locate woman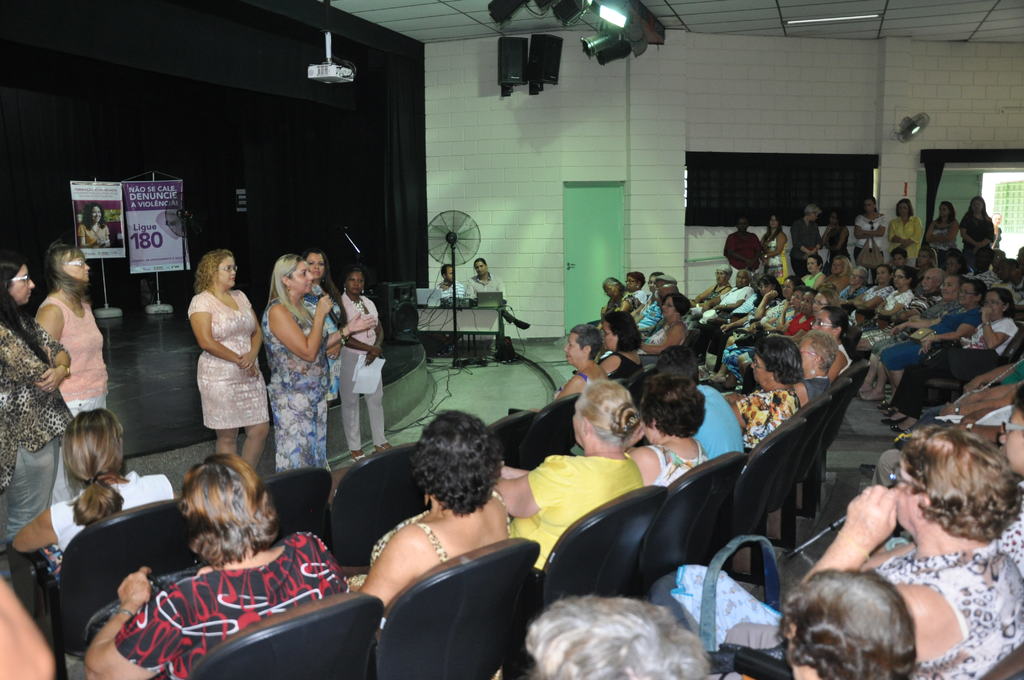
[927, 200, 961, 257]
